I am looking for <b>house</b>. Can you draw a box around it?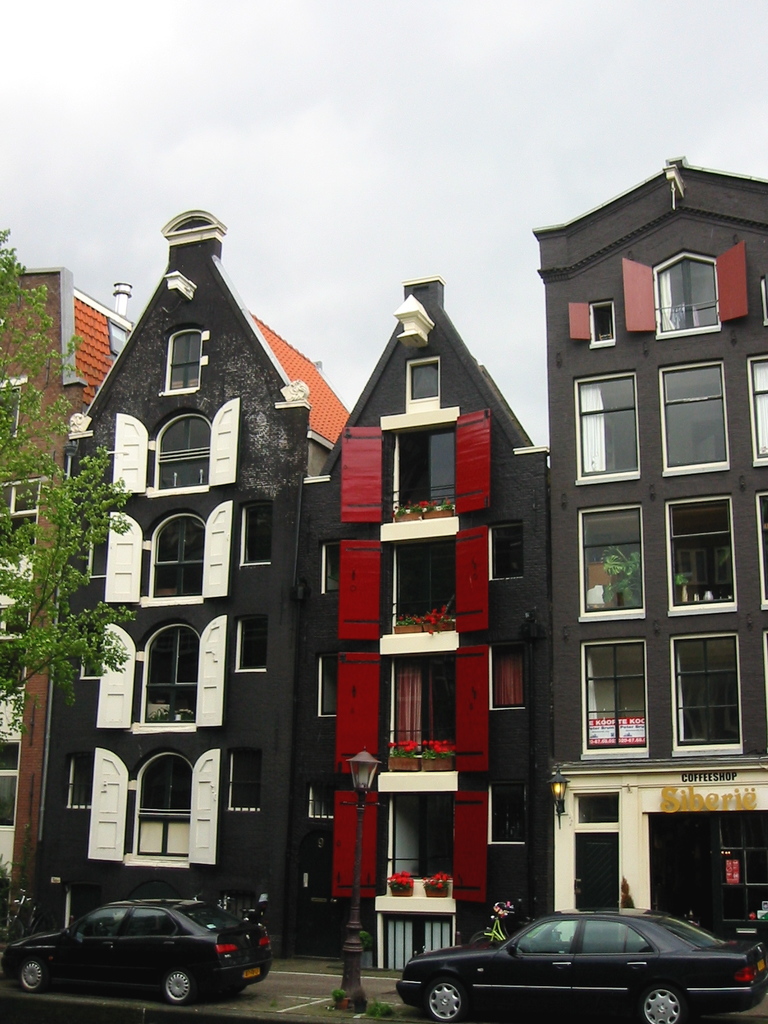
Sure, the bounding box is 0, 257, 144, 916.
